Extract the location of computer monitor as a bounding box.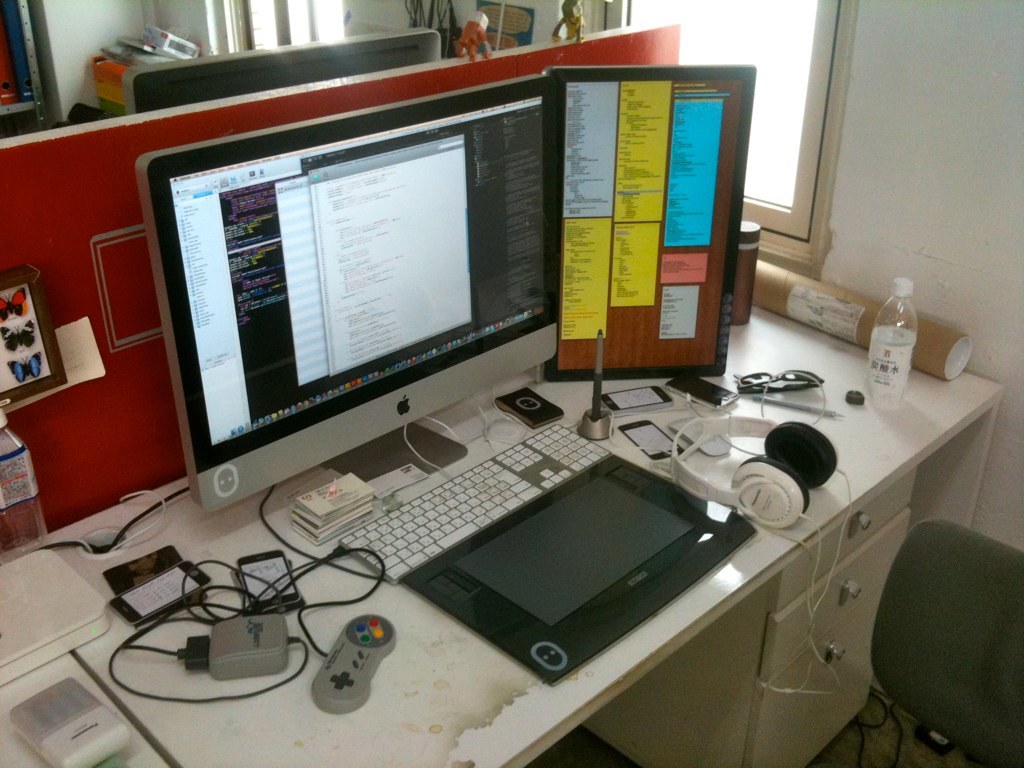
141, 103, 545, 519.
